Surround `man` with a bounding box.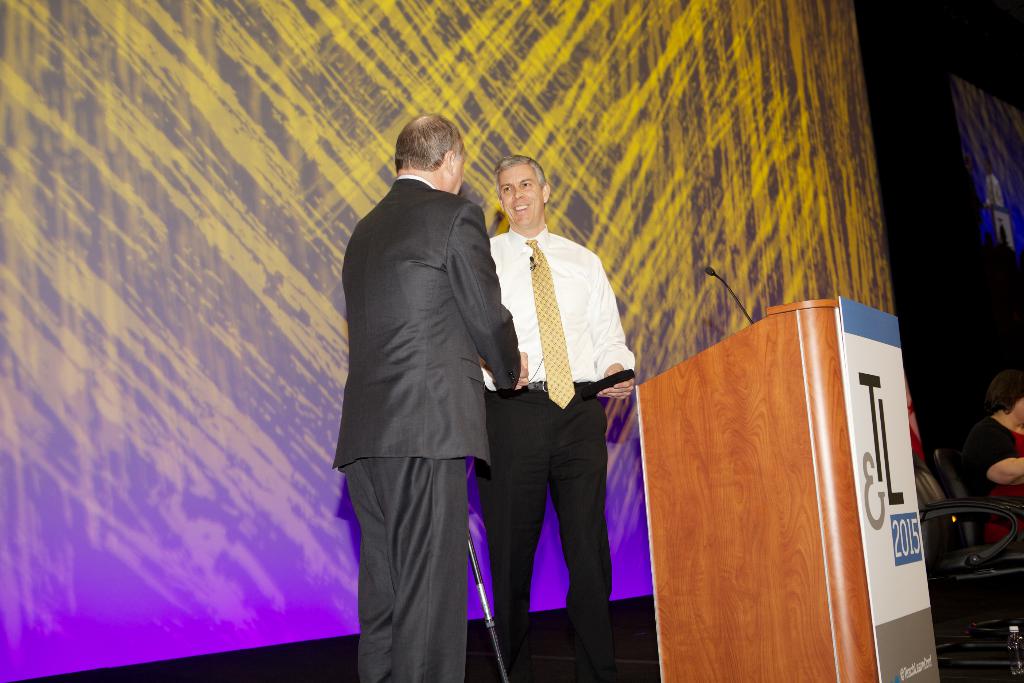
[x1=471, y1=163, x2=647, y2=659].
